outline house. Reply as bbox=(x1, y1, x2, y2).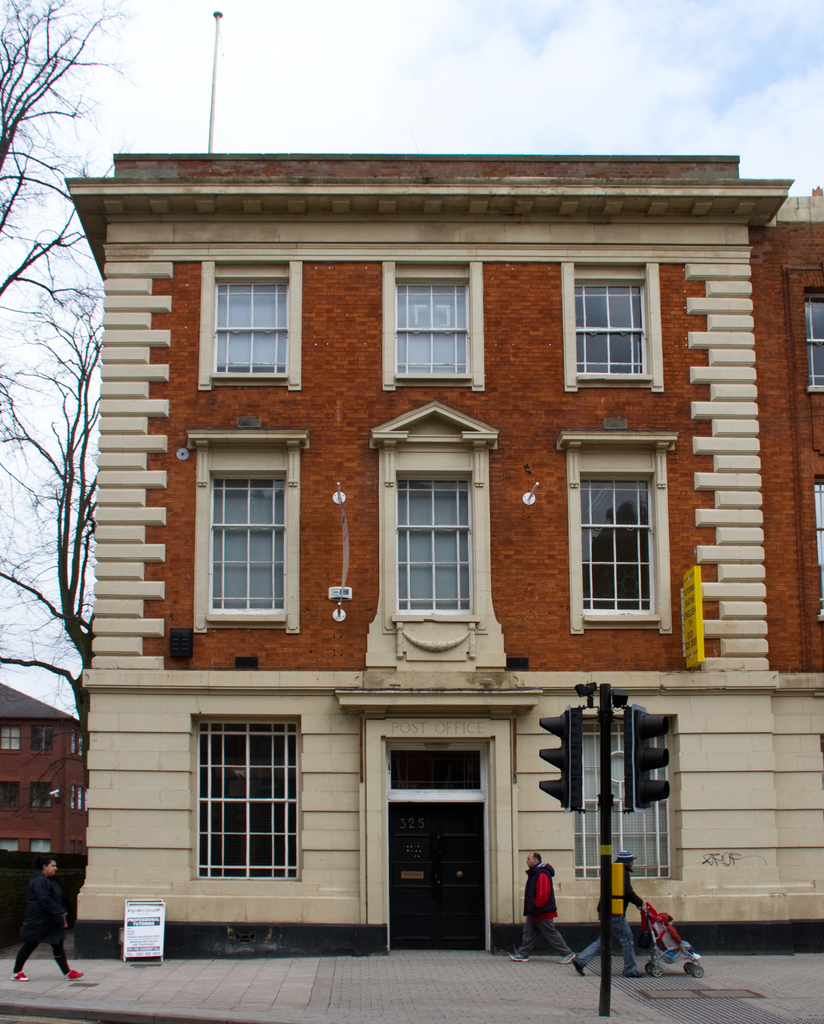
bbox=(39, 92, 801, 941).
